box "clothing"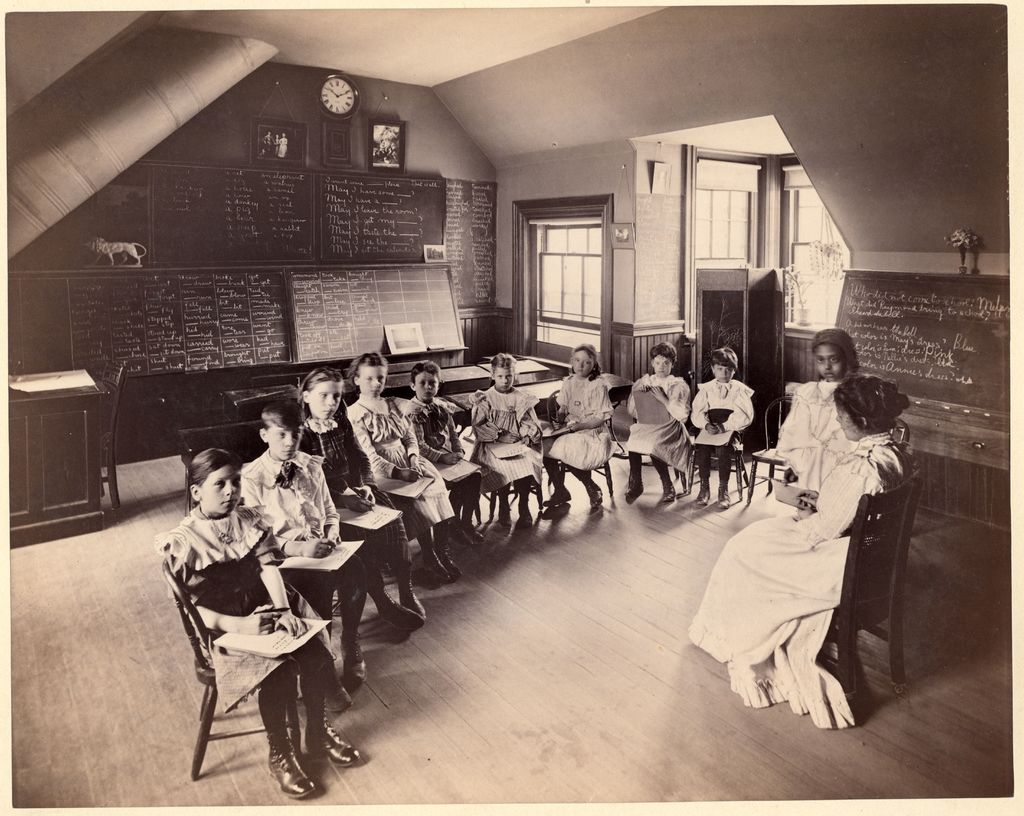
[left=792, top=380, right=858, bottom=521]
